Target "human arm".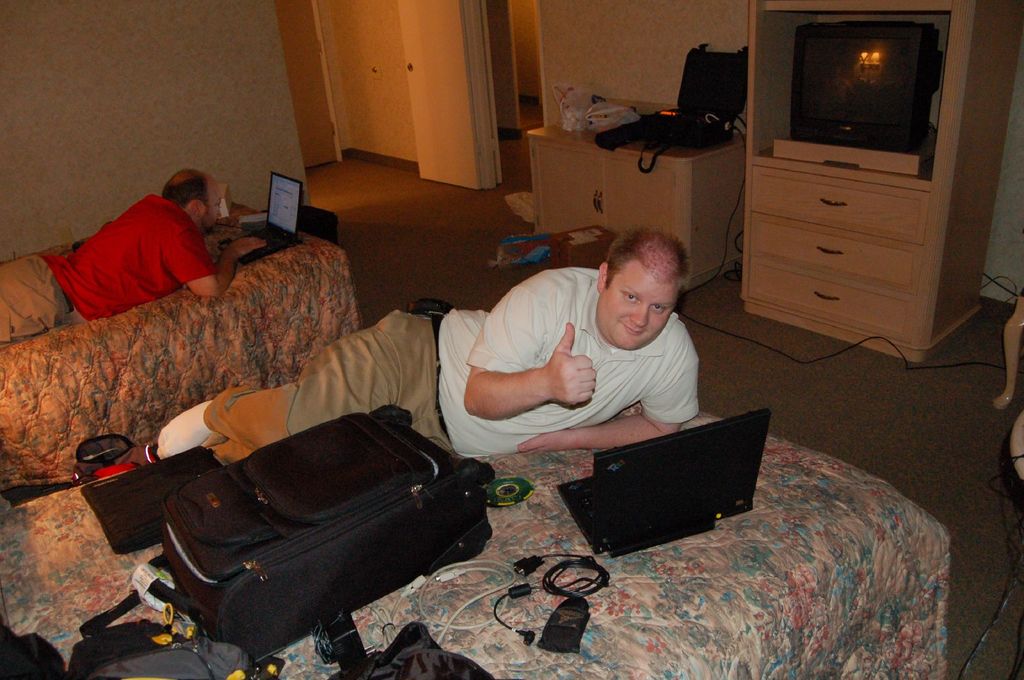
Target region: x1=522 y1=356 x2=696 y2=452.
